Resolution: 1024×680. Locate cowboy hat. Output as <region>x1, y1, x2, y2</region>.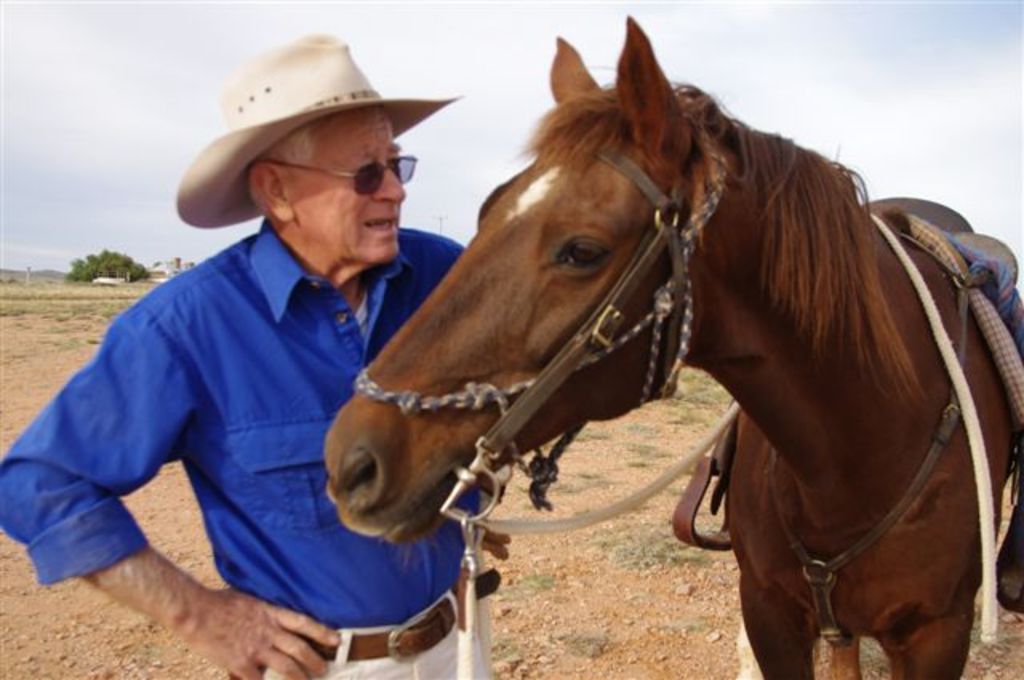
<region>178, 32, 448, 229</region>.
